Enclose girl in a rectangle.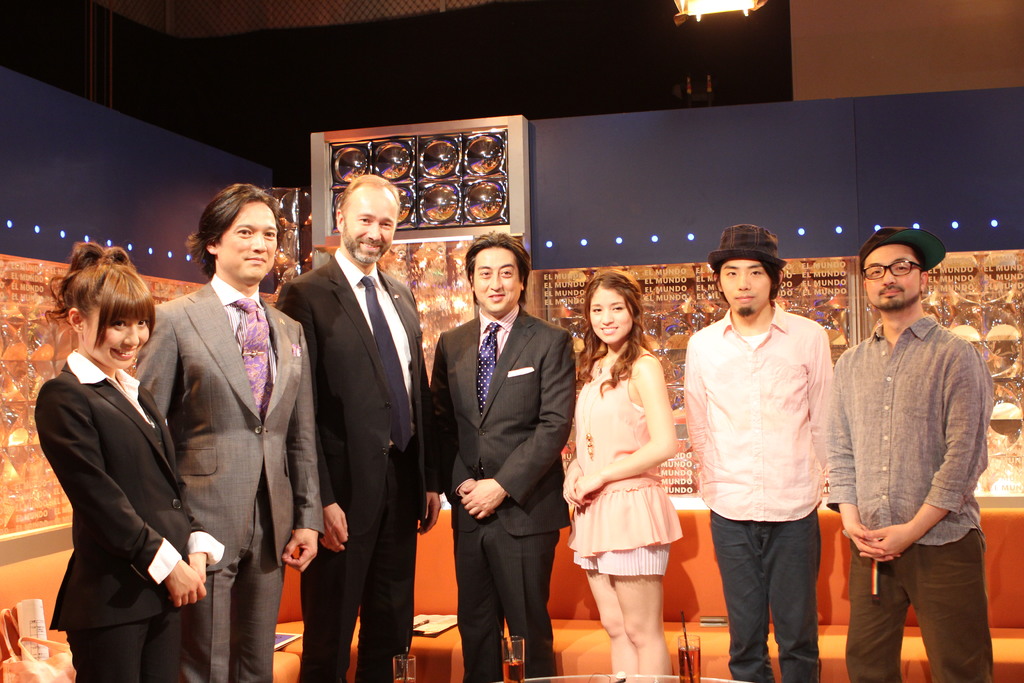
x1=34, y1=245, x2=223, y2=682.
